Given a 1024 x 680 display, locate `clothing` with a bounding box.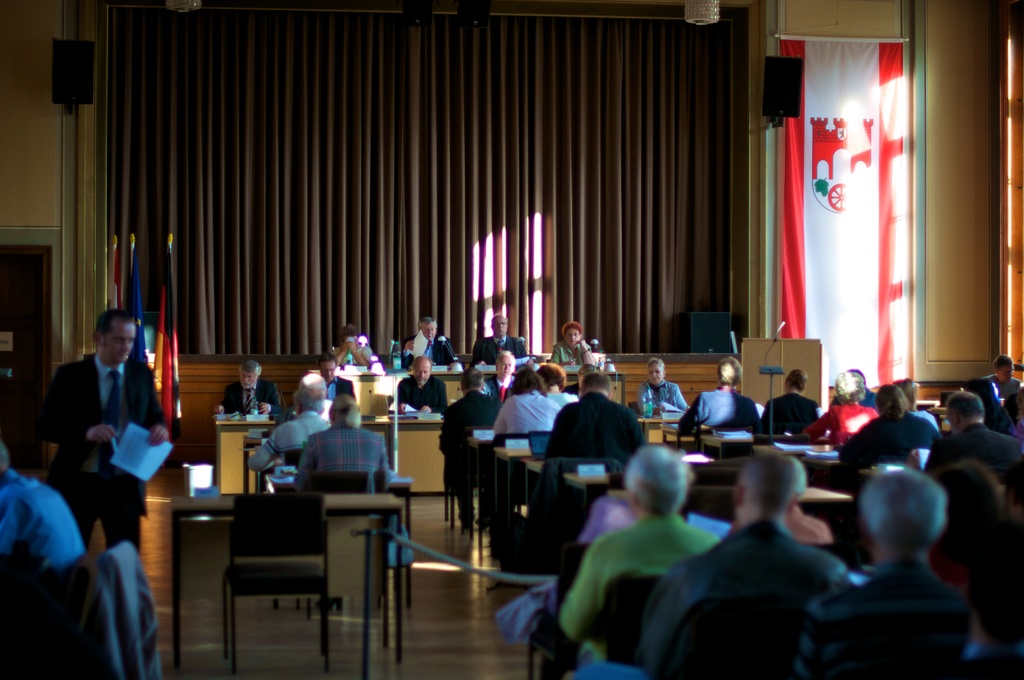
Located: [486,375,513,403].
